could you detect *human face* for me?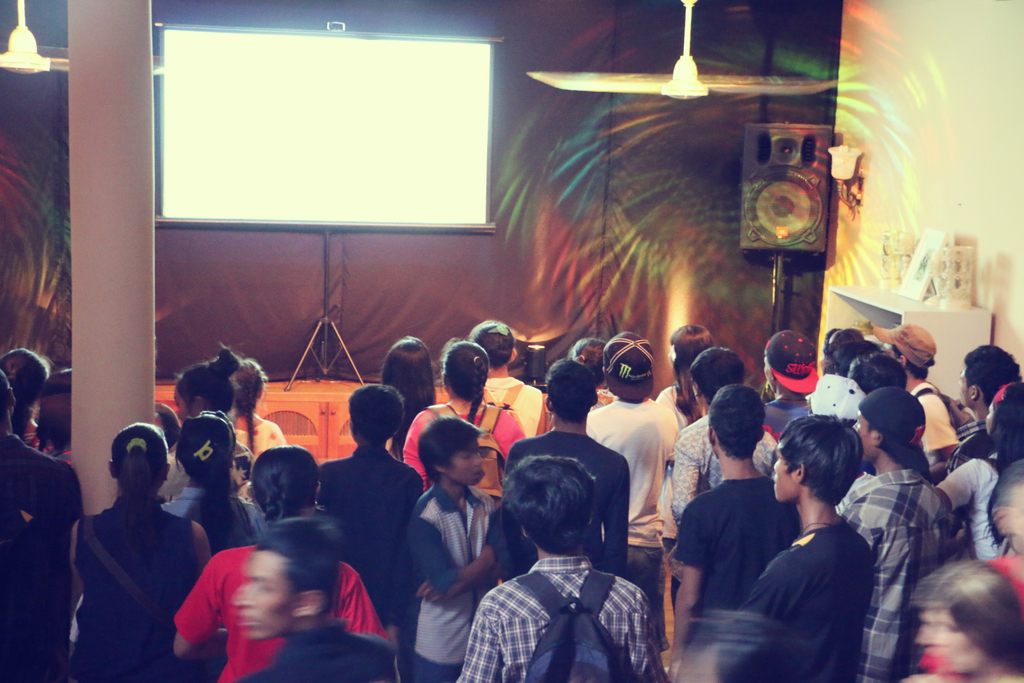
Detection result: <region>847, 409, 874, 467</region>.
